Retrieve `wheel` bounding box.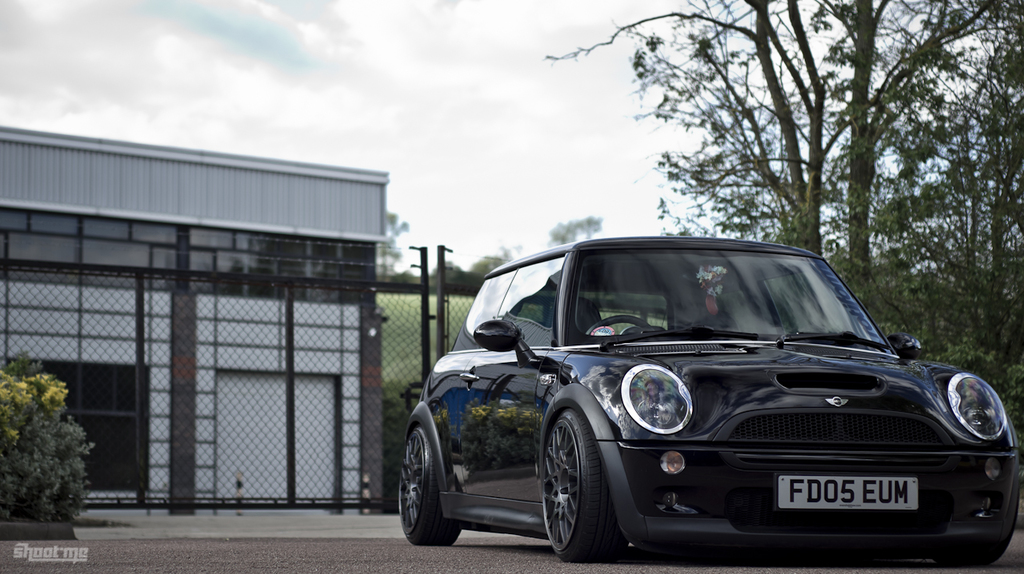
Bounding box: bbox=[542, 413, 614, 550].
